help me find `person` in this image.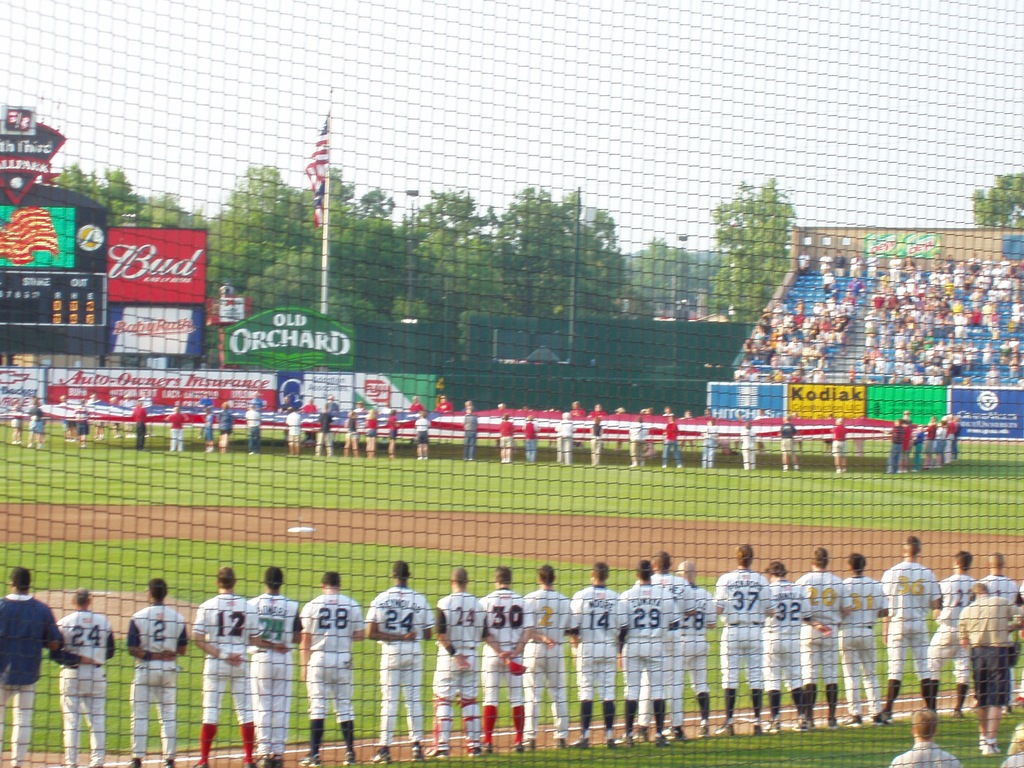
Found it: detection(525, 417, 535, 461).
